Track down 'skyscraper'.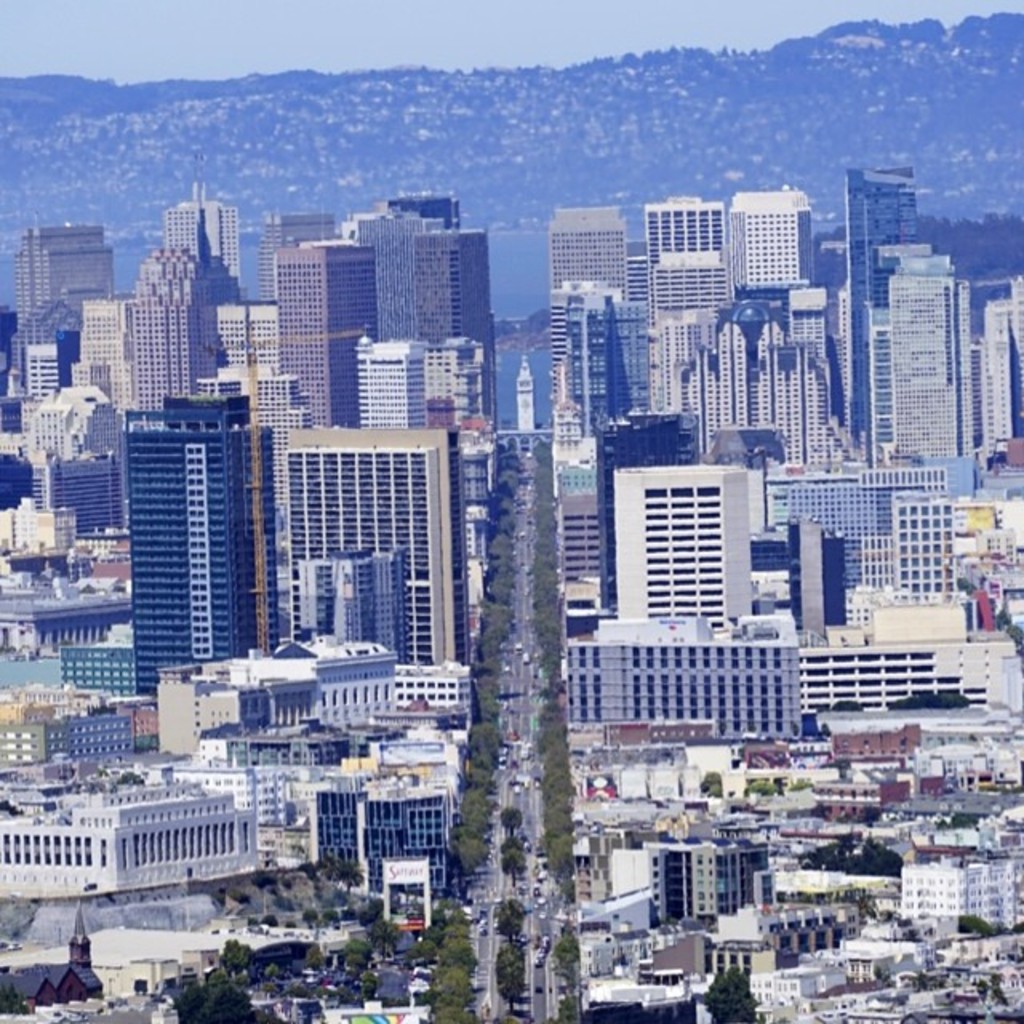
Tracked to [x1=203, y1=755, x2=346, y2=870].
